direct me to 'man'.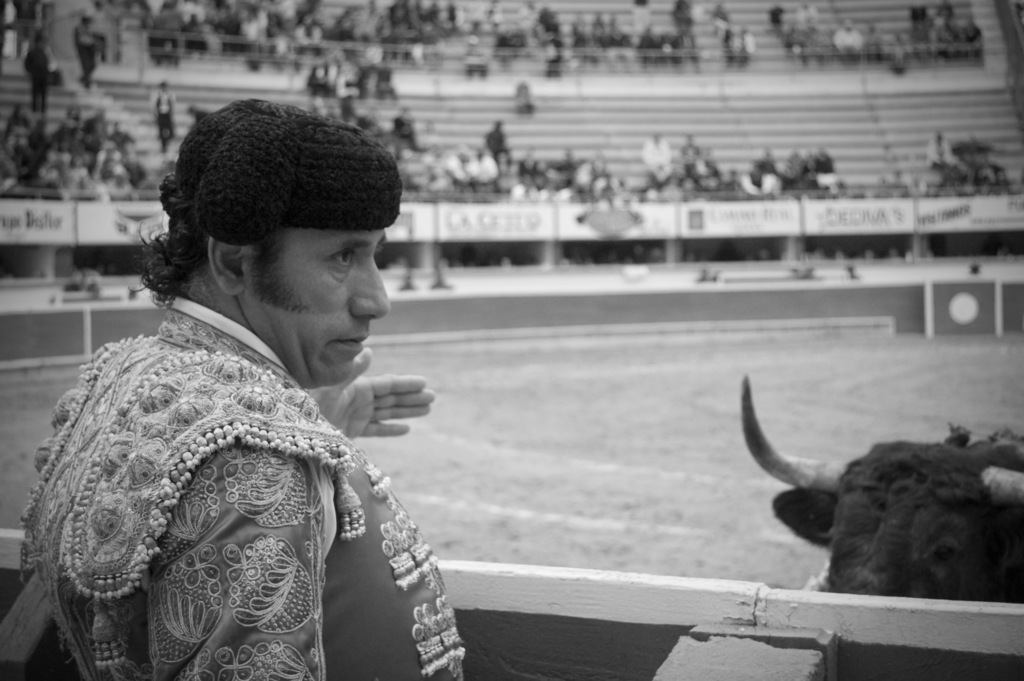
Direction: {"left": 927, "top": 133, "right": 958, "bottom": 175}.
